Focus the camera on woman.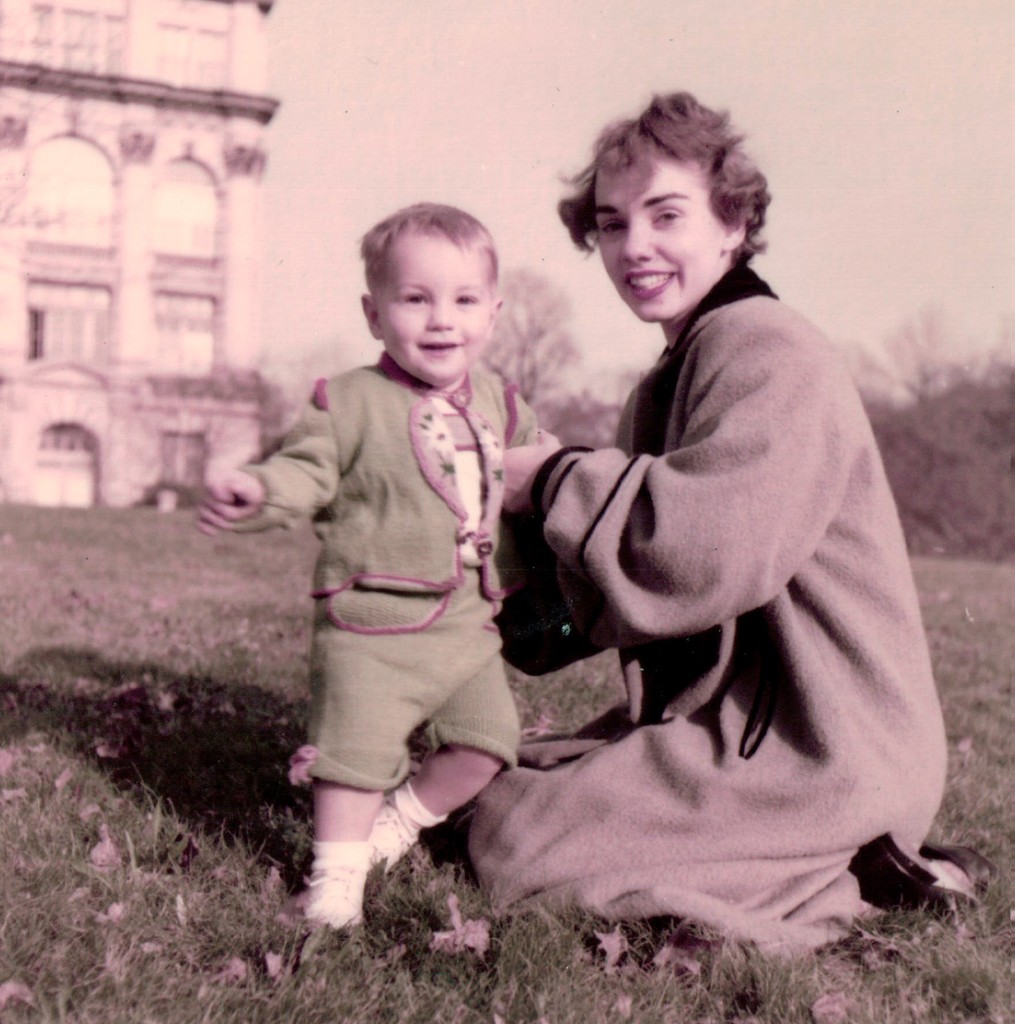
Focus region: <box>429,83,995,968</box>.
